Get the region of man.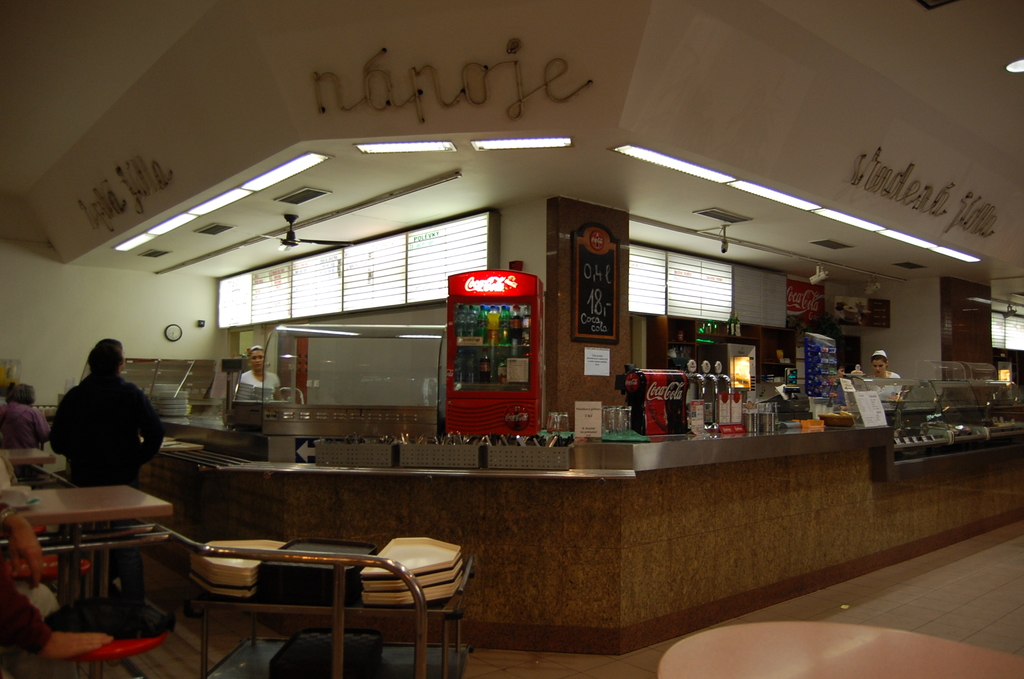
(left=38, top=350, right=166, bottom=507).
